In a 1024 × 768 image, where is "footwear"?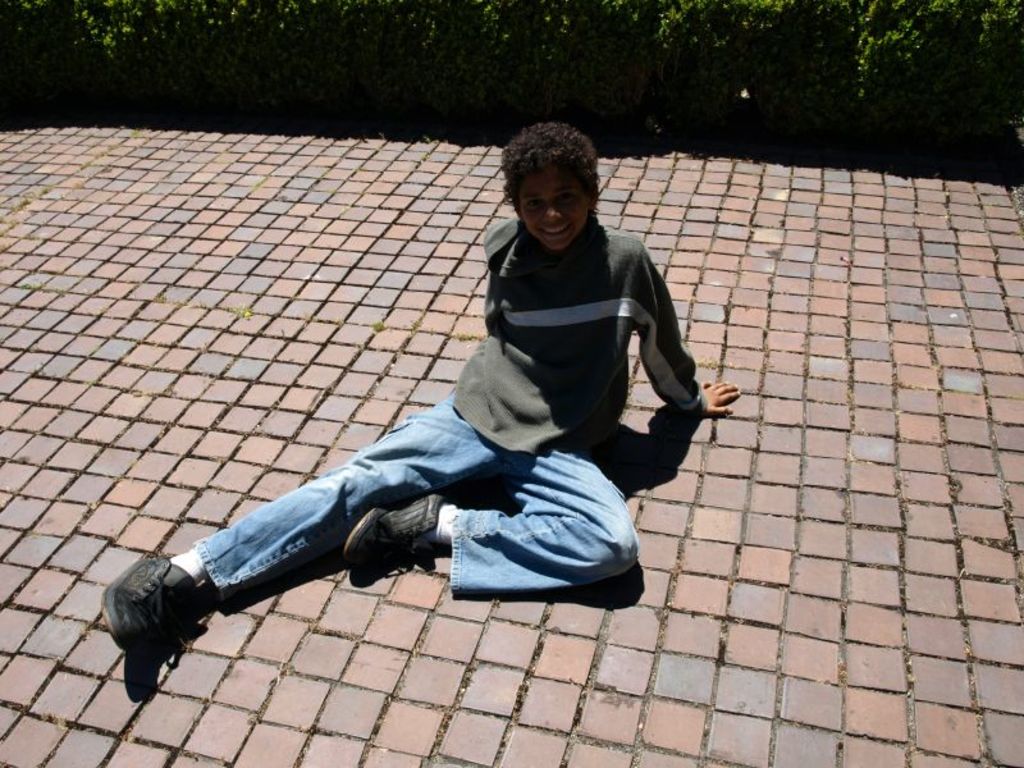
select_region(99, 553, 206, 698).
